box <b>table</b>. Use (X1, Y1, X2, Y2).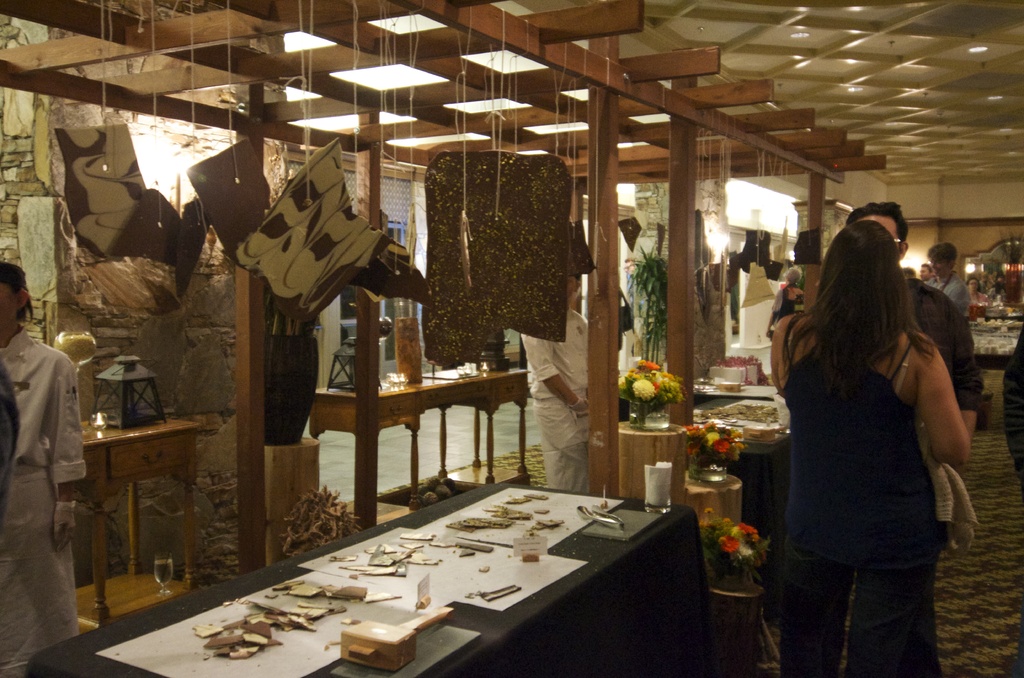
(687, 391, 794, 565).
